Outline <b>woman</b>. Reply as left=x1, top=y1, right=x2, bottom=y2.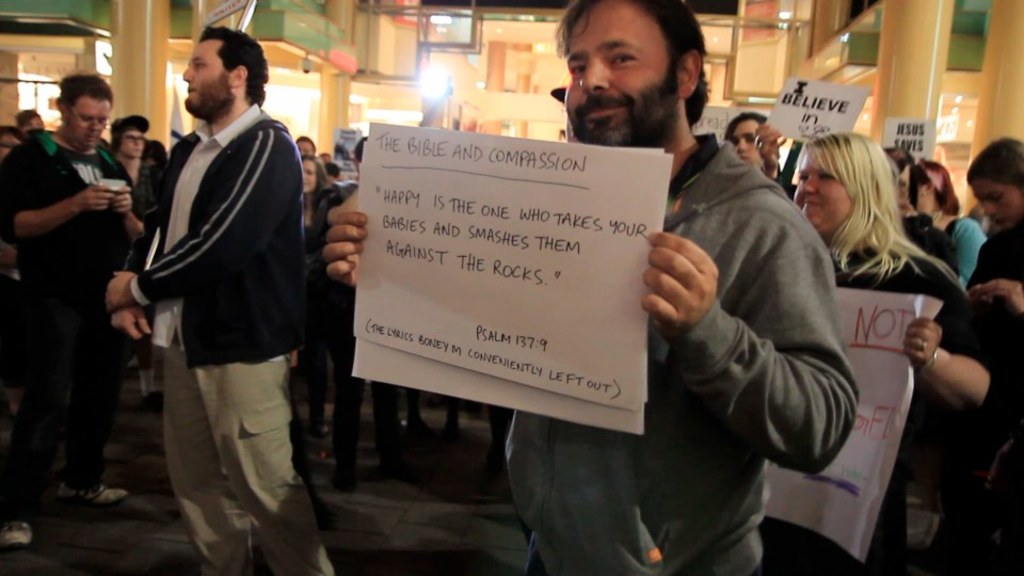
left=780, top=124, right=965, bottom=436.
